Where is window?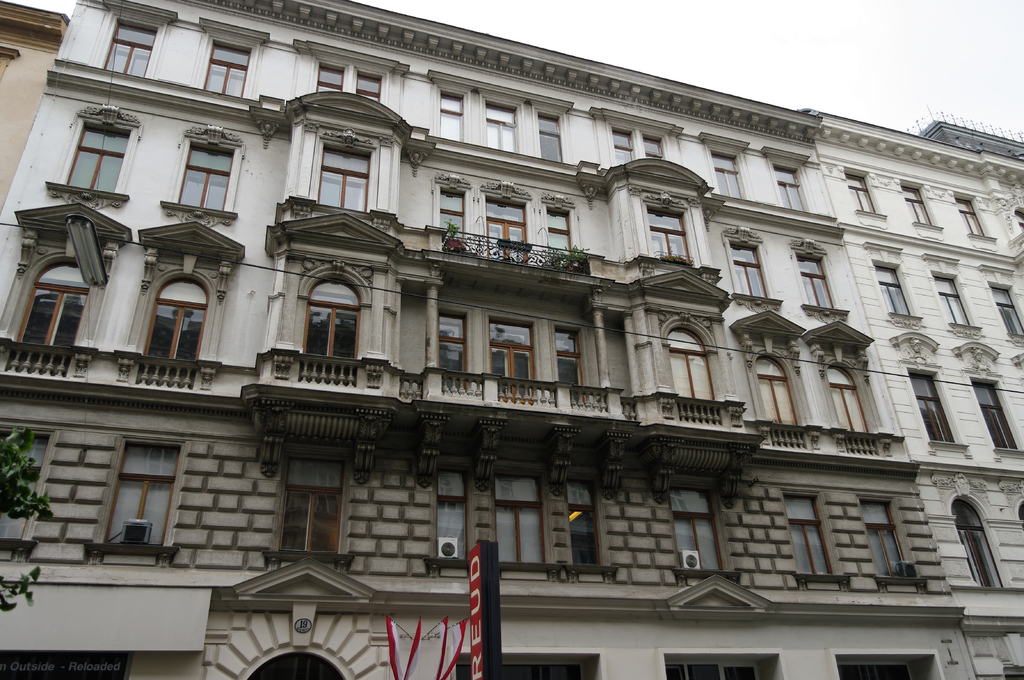
crop(353, 71, 383, 108).
